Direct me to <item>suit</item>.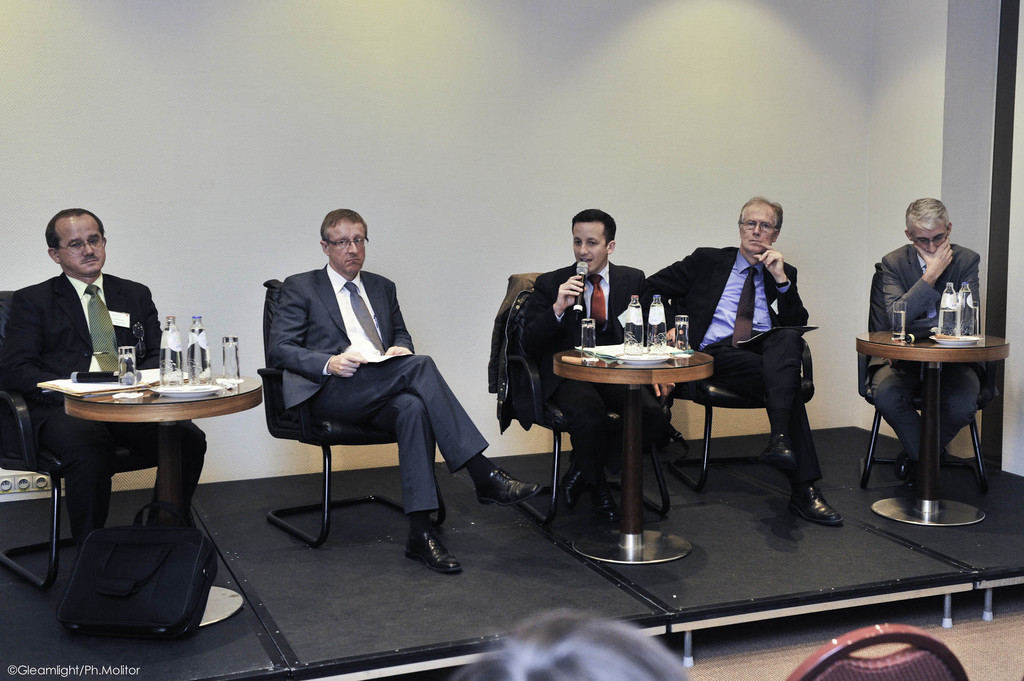
Direction: locate(249, 220, 453, 504).
